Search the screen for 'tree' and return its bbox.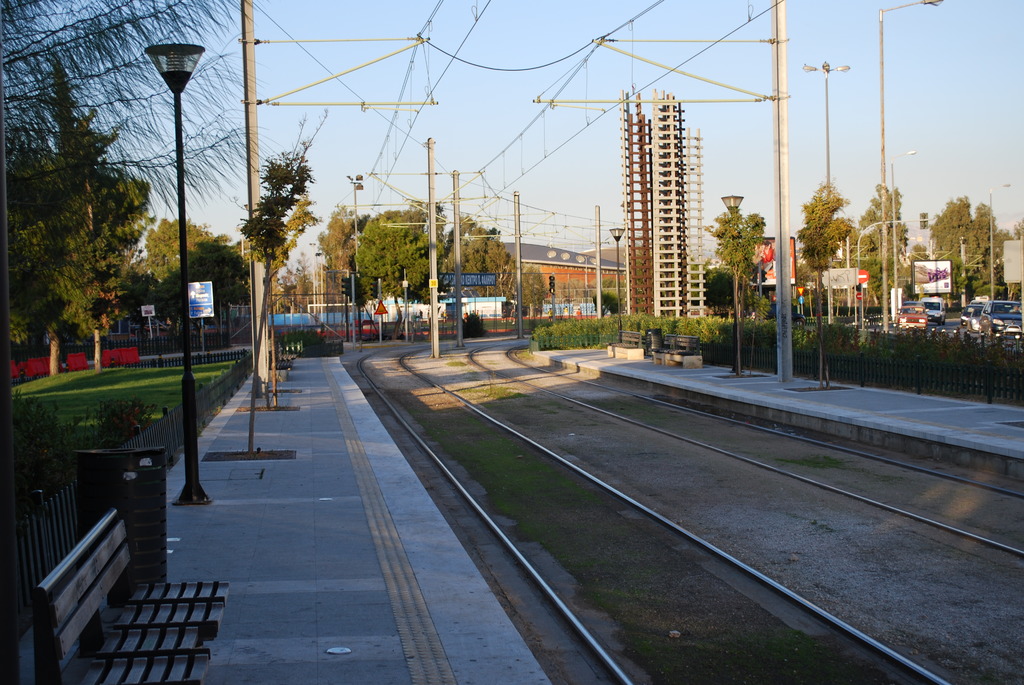
Found: {"left": 135, "top": 214, "right": 221, "bottom": 276}.
